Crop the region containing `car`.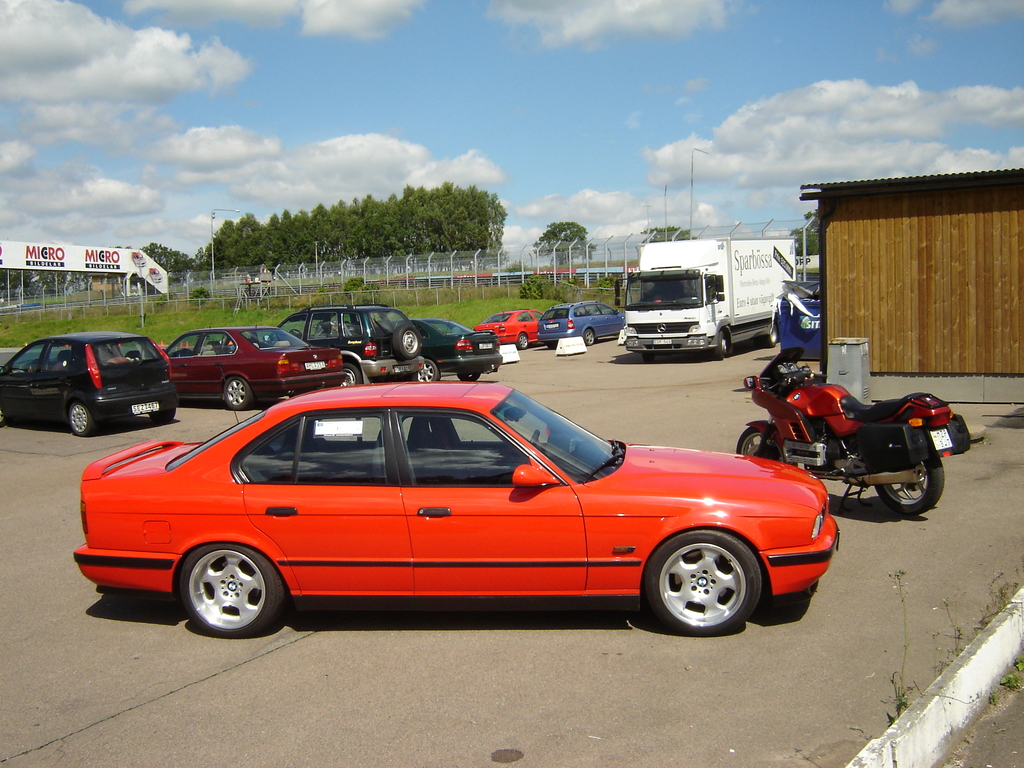
Crop region: detection(533, 300, 627, 344).
